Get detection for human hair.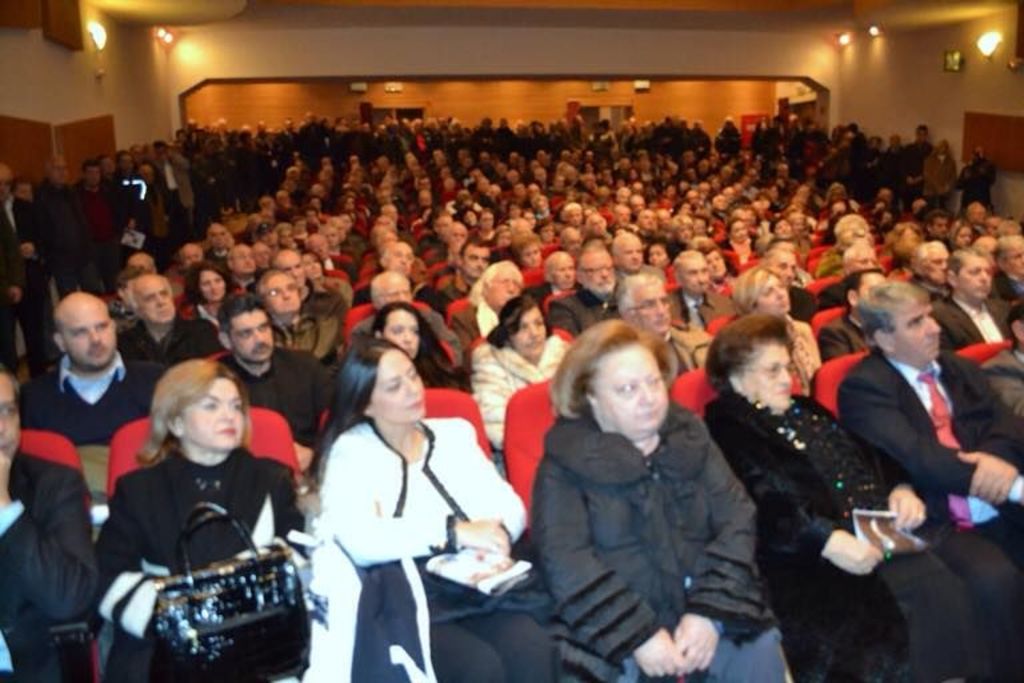
Detection: (x1=124, y1=277, x2=172, y2=309).
